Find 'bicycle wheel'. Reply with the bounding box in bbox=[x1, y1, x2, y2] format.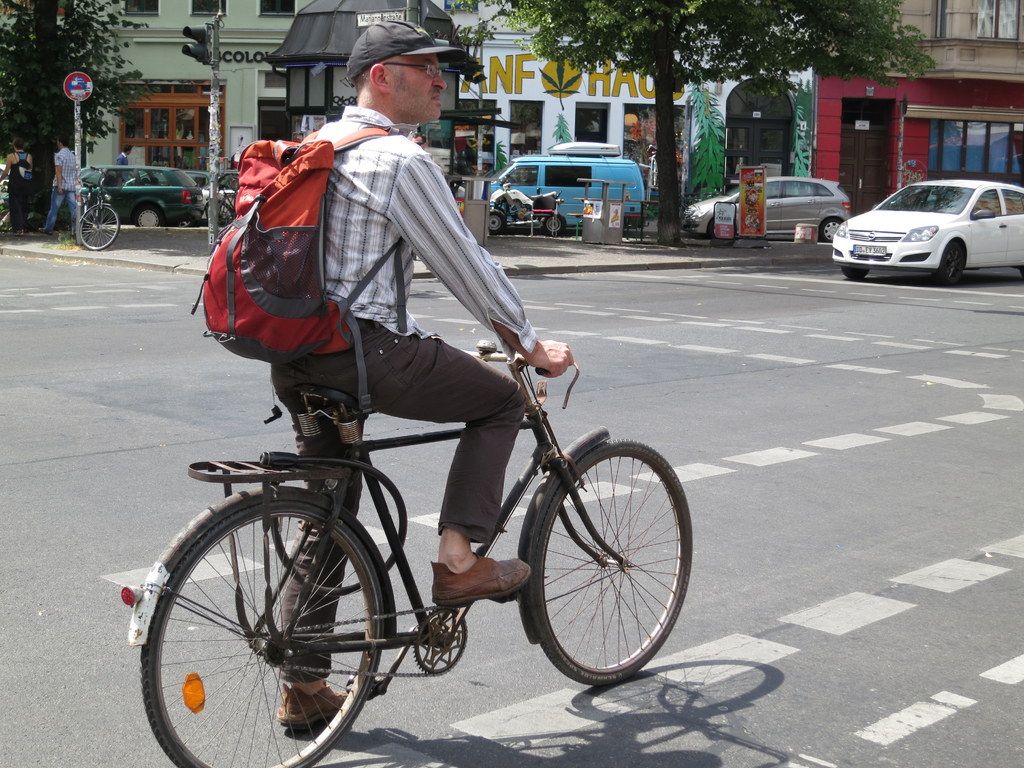
bbox=[531, 437, 694, 682].
